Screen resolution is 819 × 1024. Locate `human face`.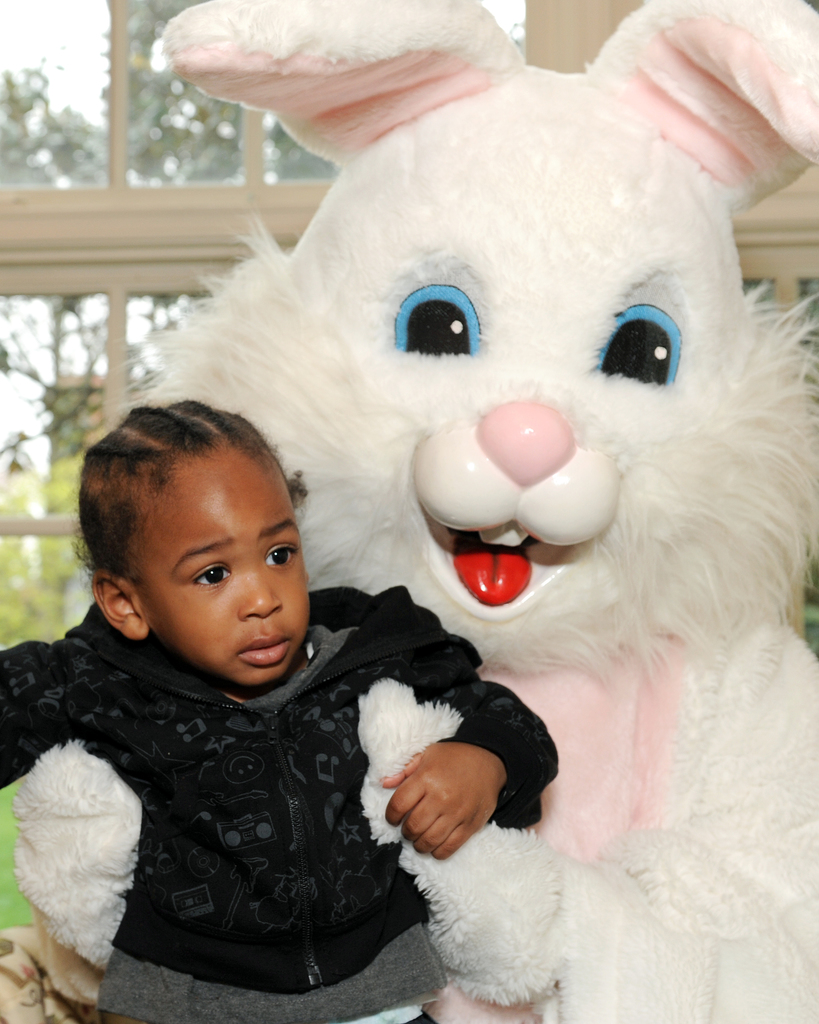
crop(141, 459, 307, 683).
